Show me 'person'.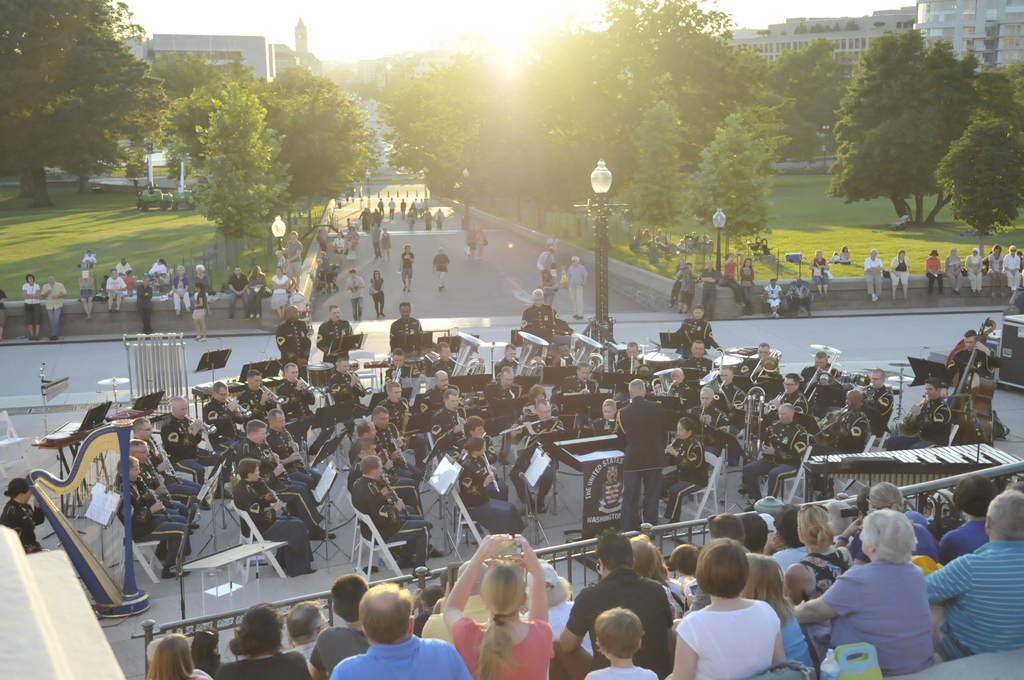
'person' is here: select_region(888, 252, 911, 302).
